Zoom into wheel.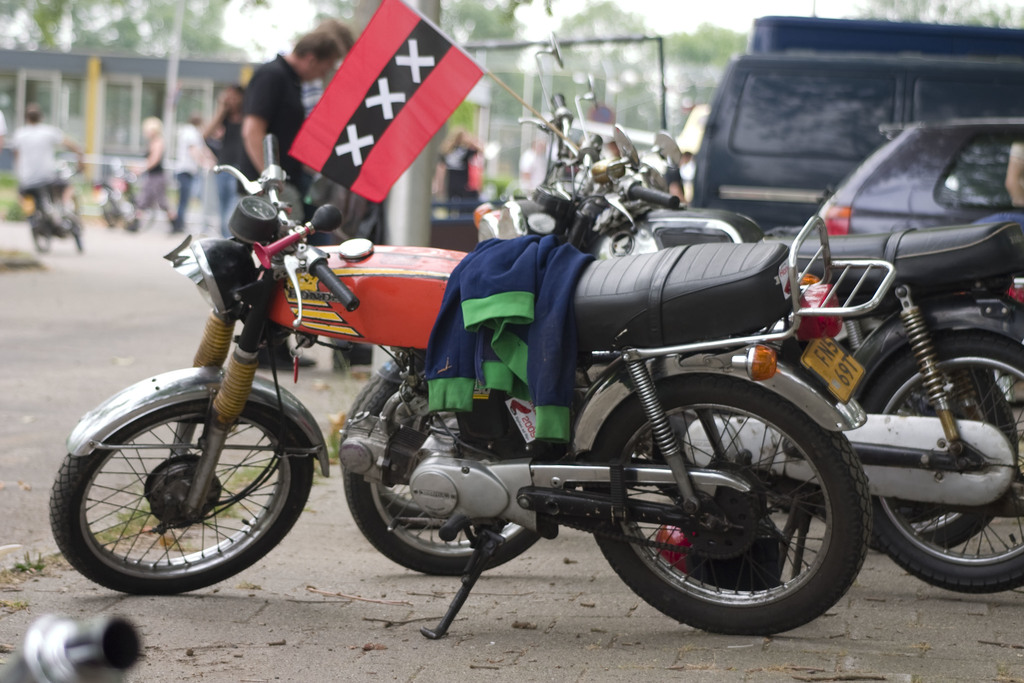
Zoom target: (588,371,868,634).
